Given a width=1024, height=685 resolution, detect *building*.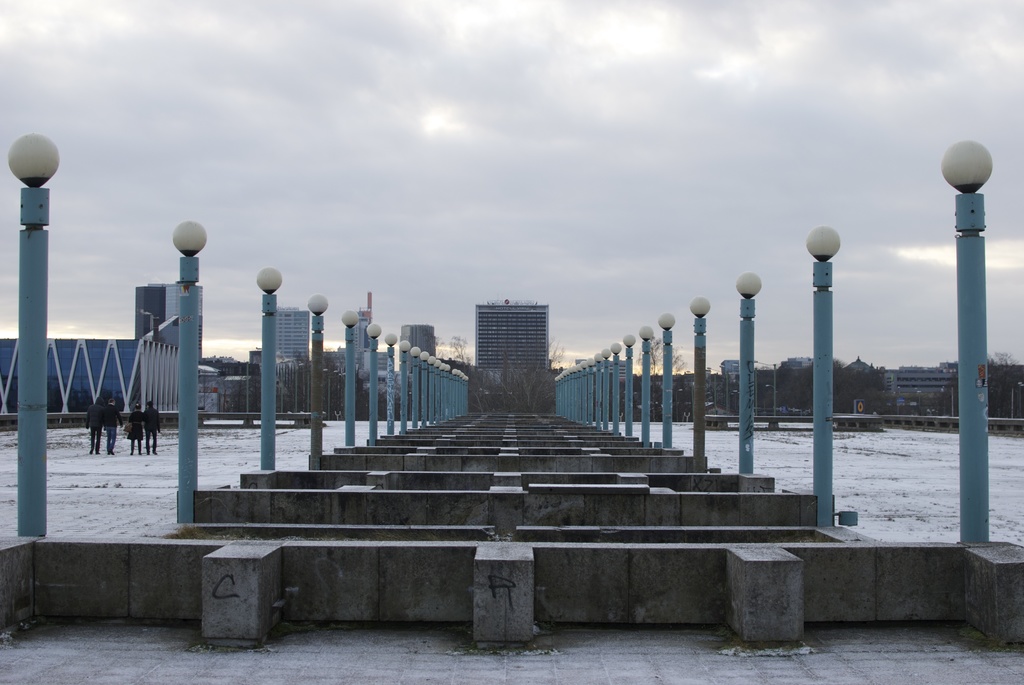
(left=402, top=324, right=433, bottom=359).
